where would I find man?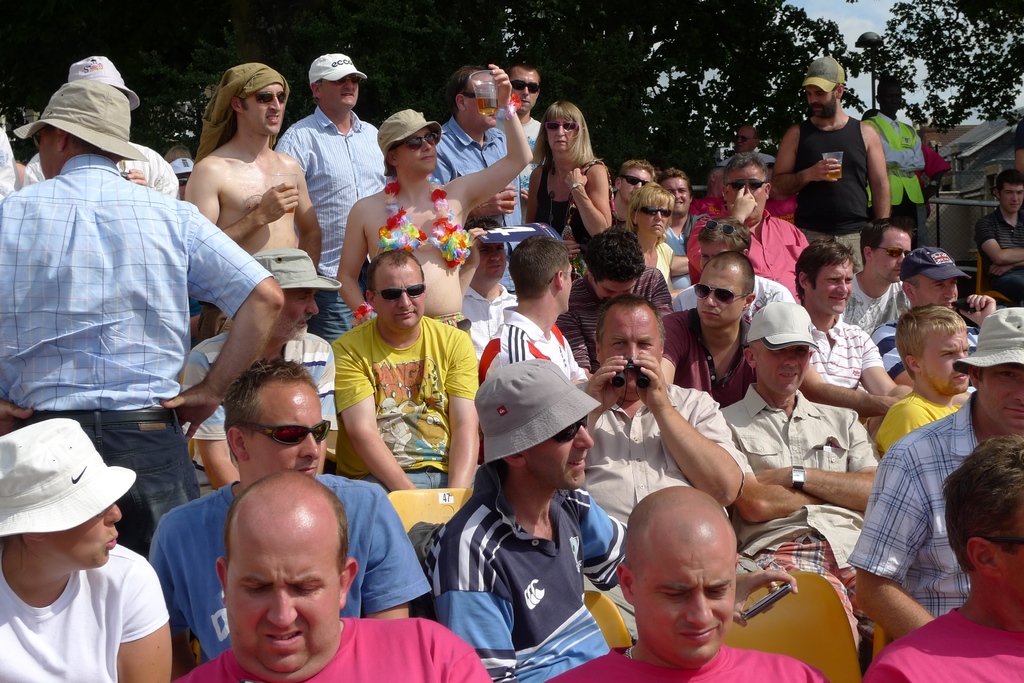
At region(856, 436, 1023, 682).
